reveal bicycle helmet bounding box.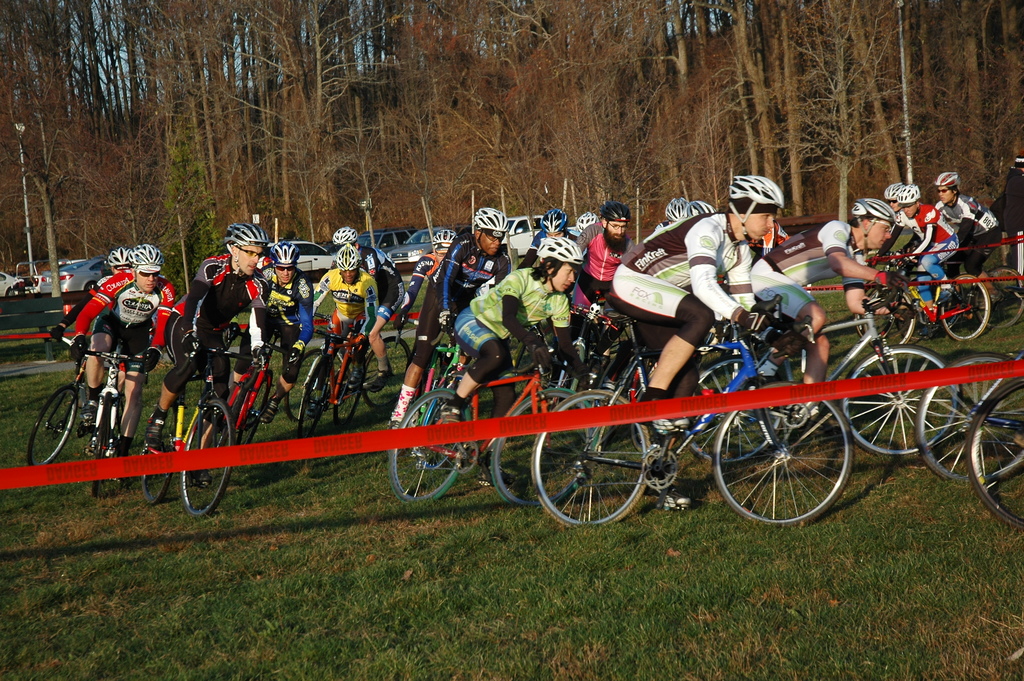
Revealed: bbox=(666, 200, 687, 219).
